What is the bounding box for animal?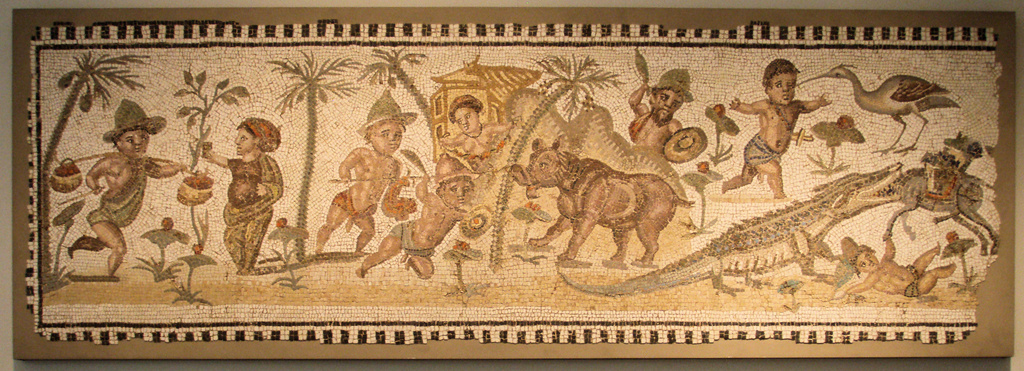
{"x1": 797, "y1": 58, "x2": 960, "y2": 158}.
